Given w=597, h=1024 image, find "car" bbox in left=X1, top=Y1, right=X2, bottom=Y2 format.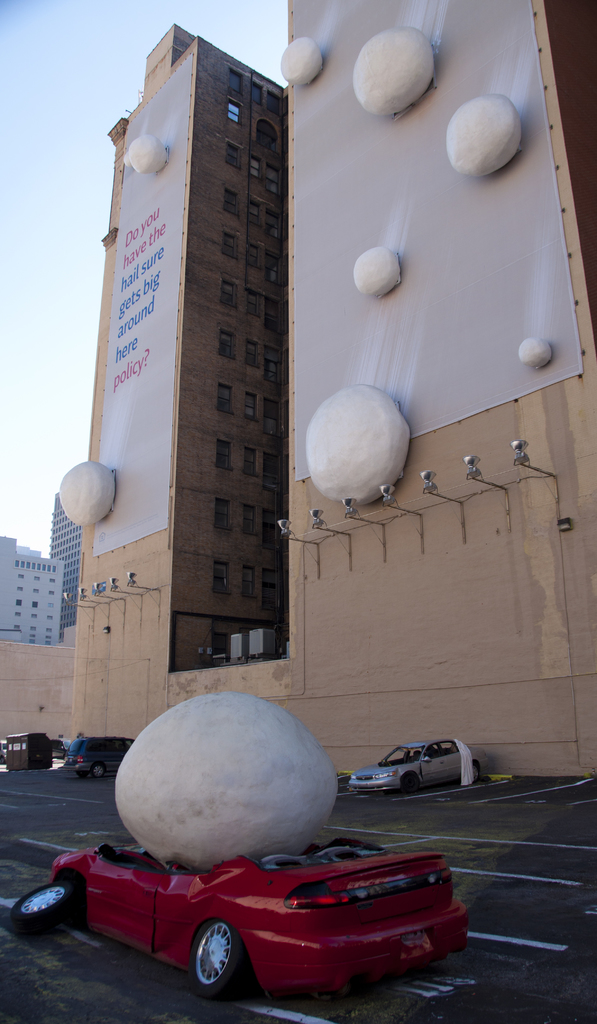
left=45, top=832, right=473, bottom=992.
